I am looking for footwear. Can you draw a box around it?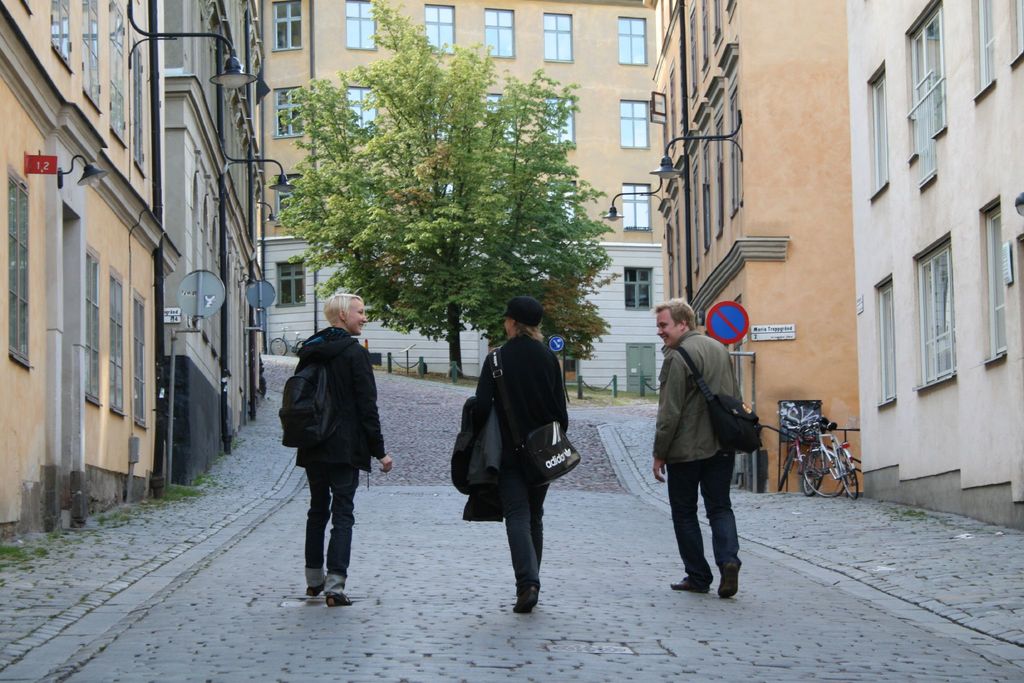
Sure, the bounding box is (x1=717, y1=561, x2=740, y2=599).
